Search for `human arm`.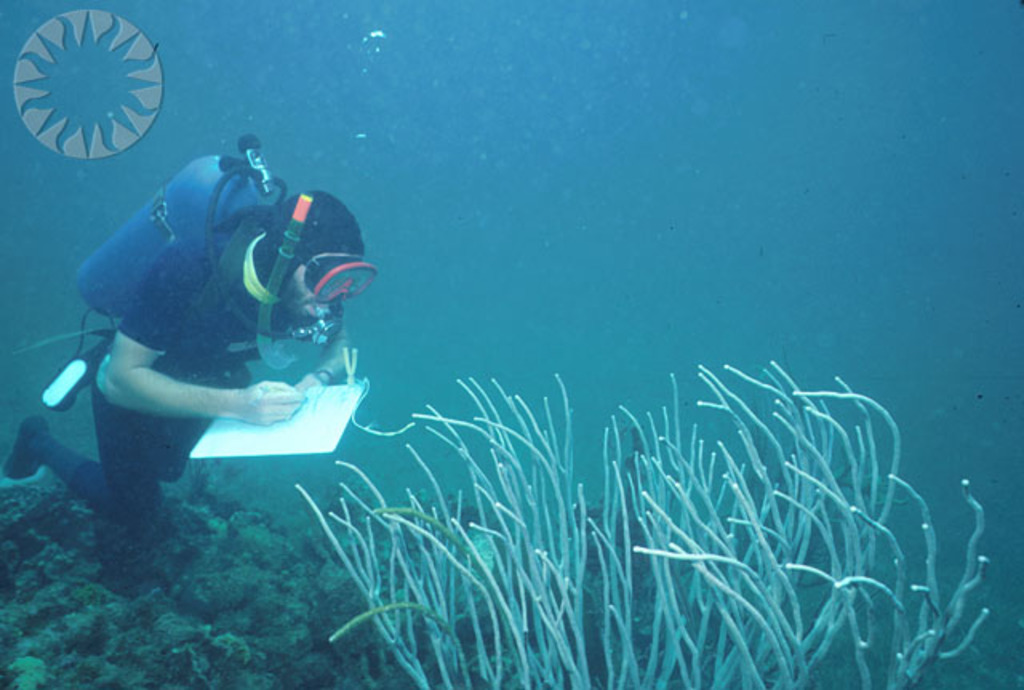
Found at bbox=[152, 344, 338, 475].
